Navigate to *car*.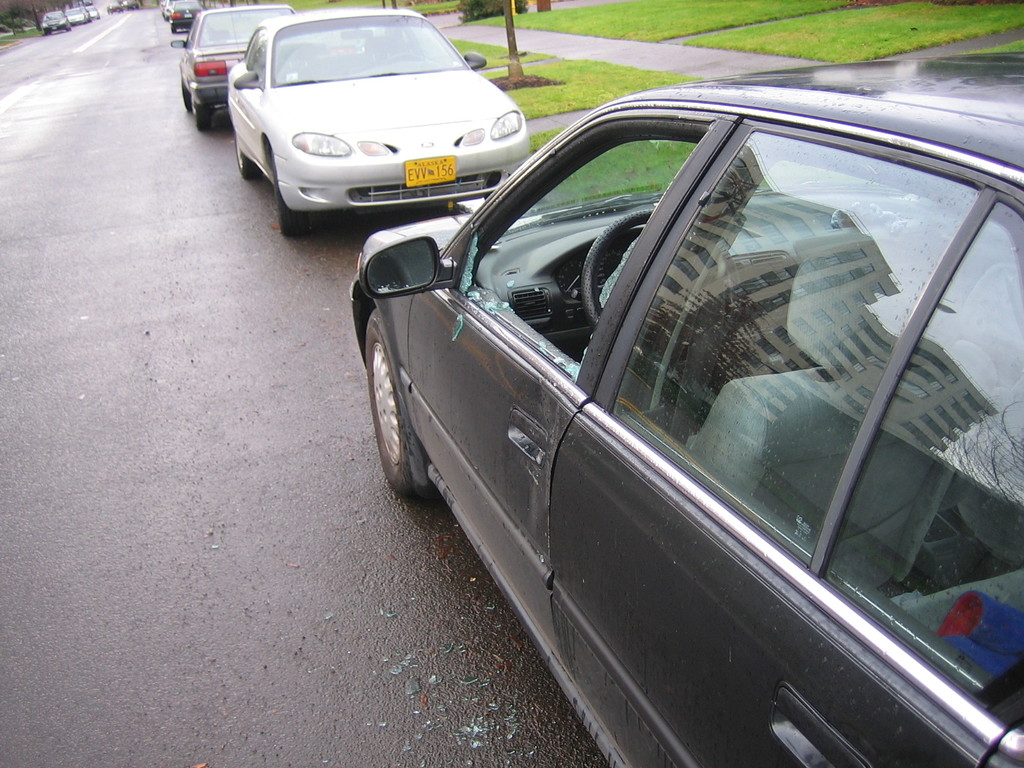
Navigation target: Rect(223, 6, 541, 233).
